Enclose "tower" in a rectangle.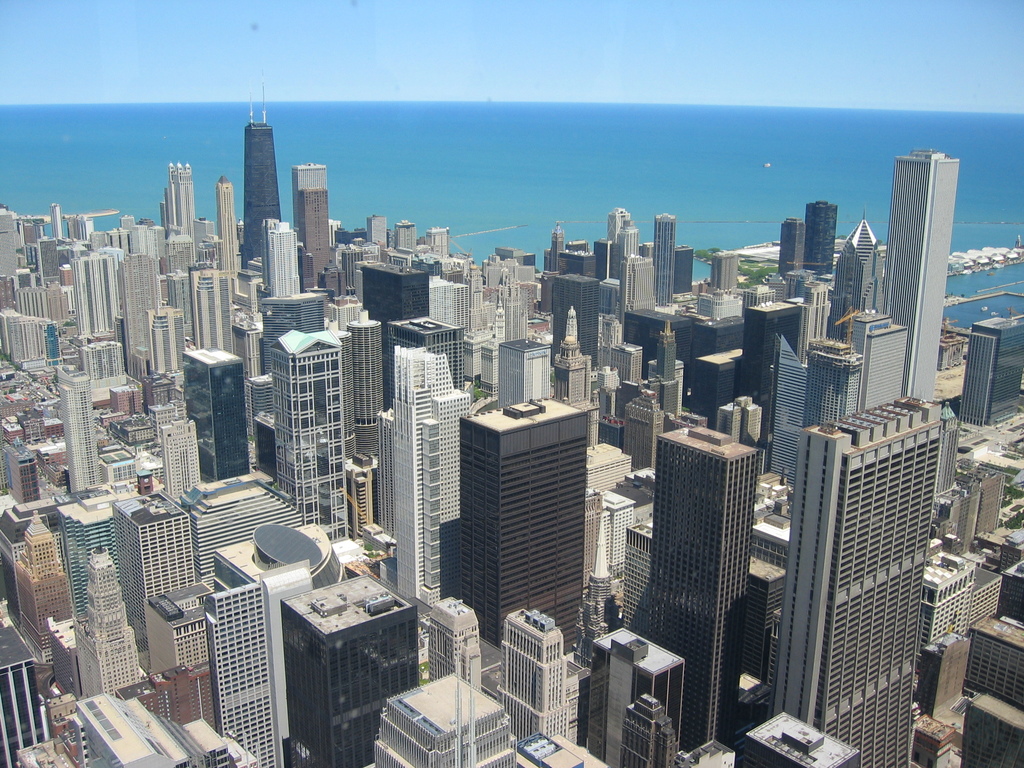
[left=586, top=481, right=638, bottom=602].
